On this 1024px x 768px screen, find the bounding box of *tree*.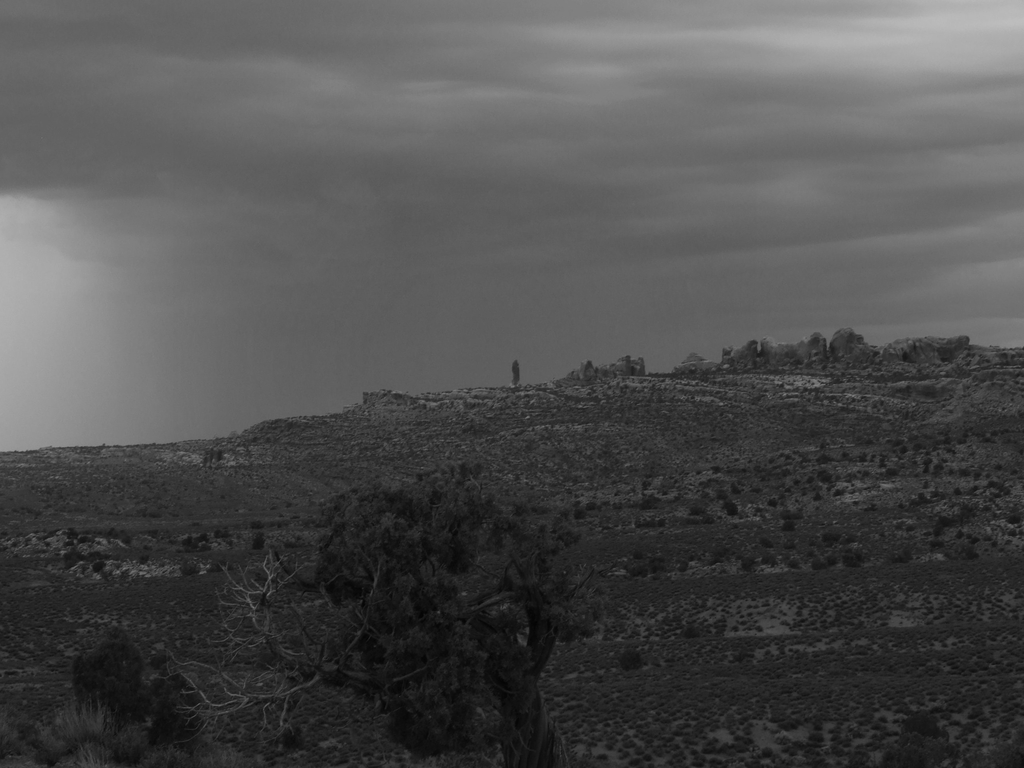
Bounding box: [x1=810, y1=556, x2=829, y2=571].
